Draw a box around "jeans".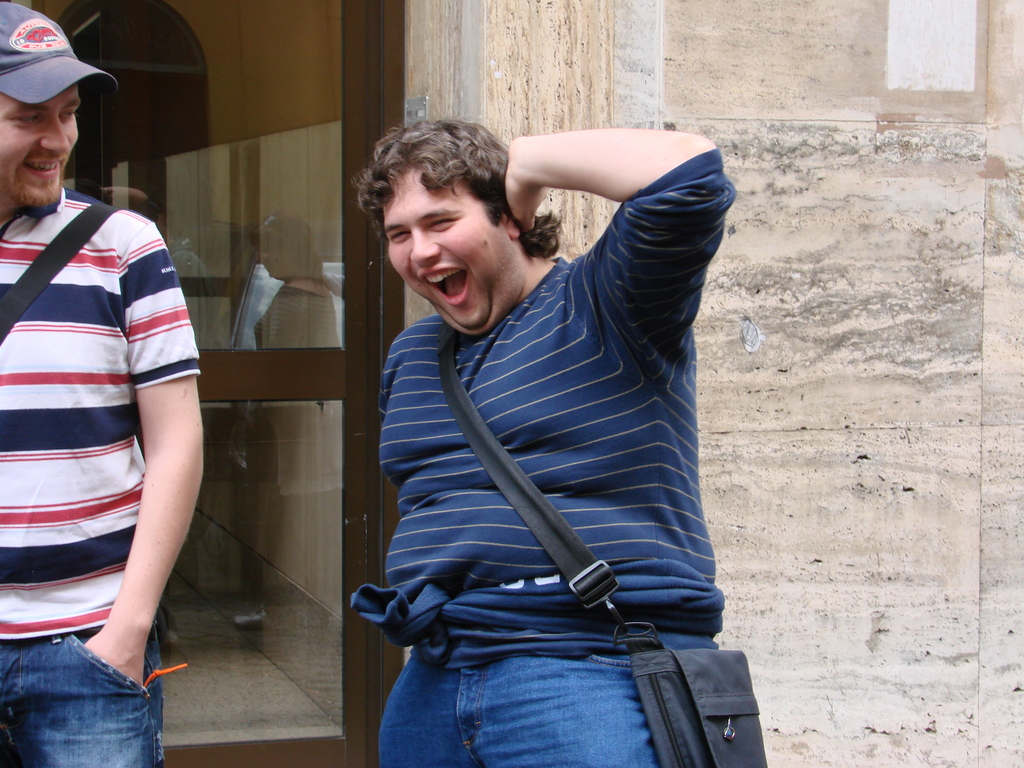
rect(7, 628, 173, 767).
